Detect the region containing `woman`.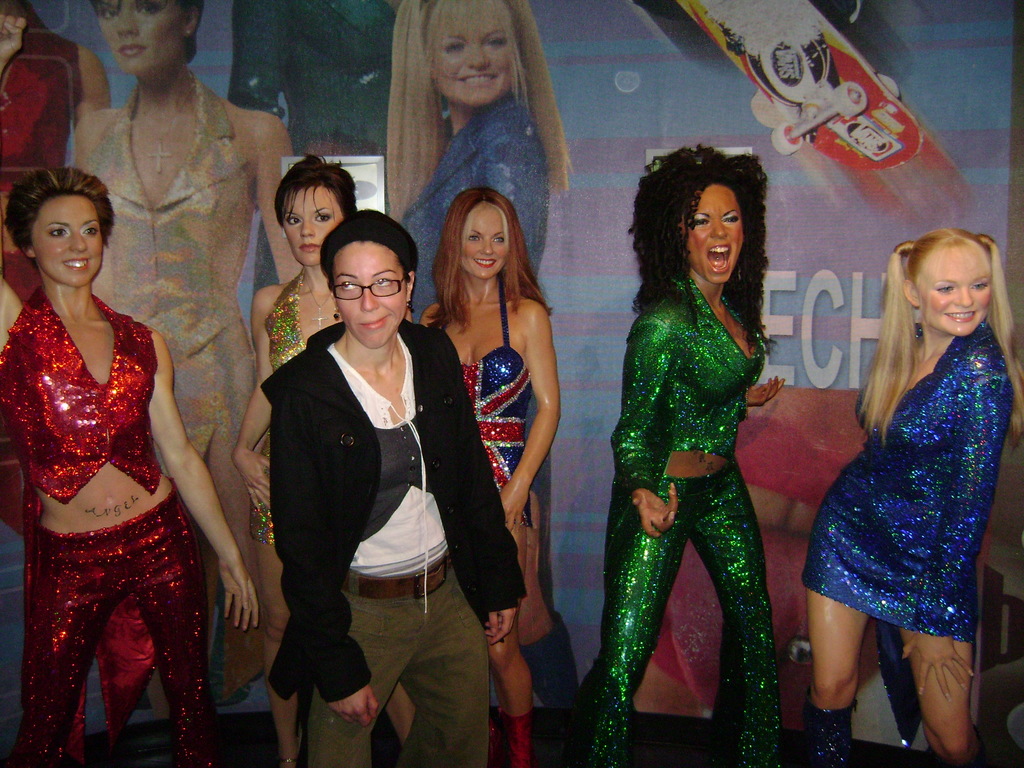
{"left": 554, "top": 143, "right": 785, "bottom": 767}.
